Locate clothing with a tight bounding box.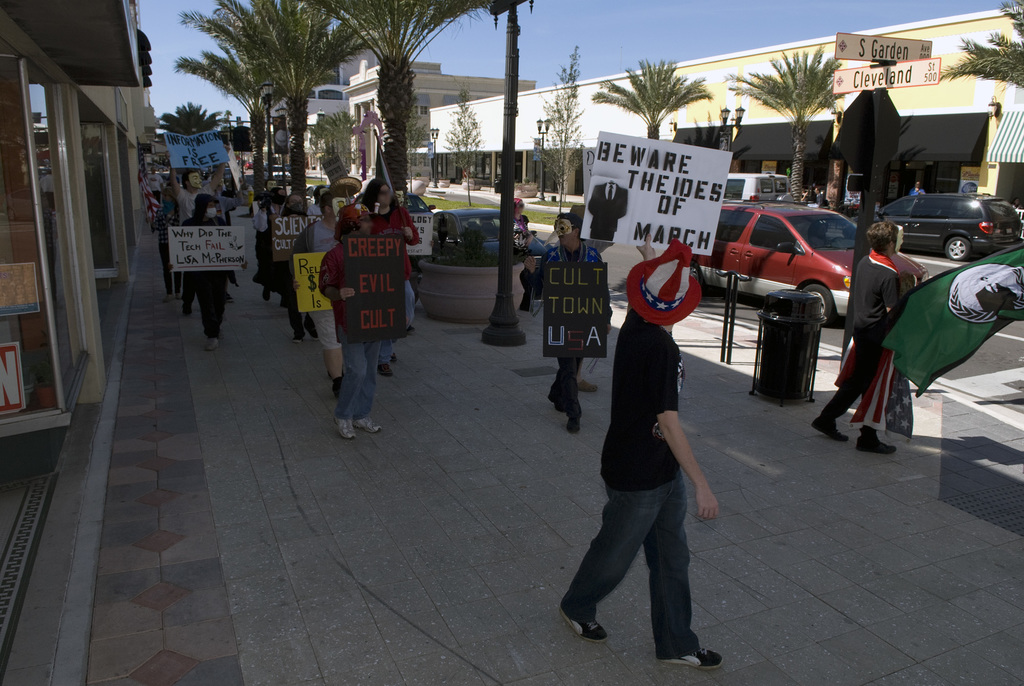
<box>183,218,227,326</box>.
